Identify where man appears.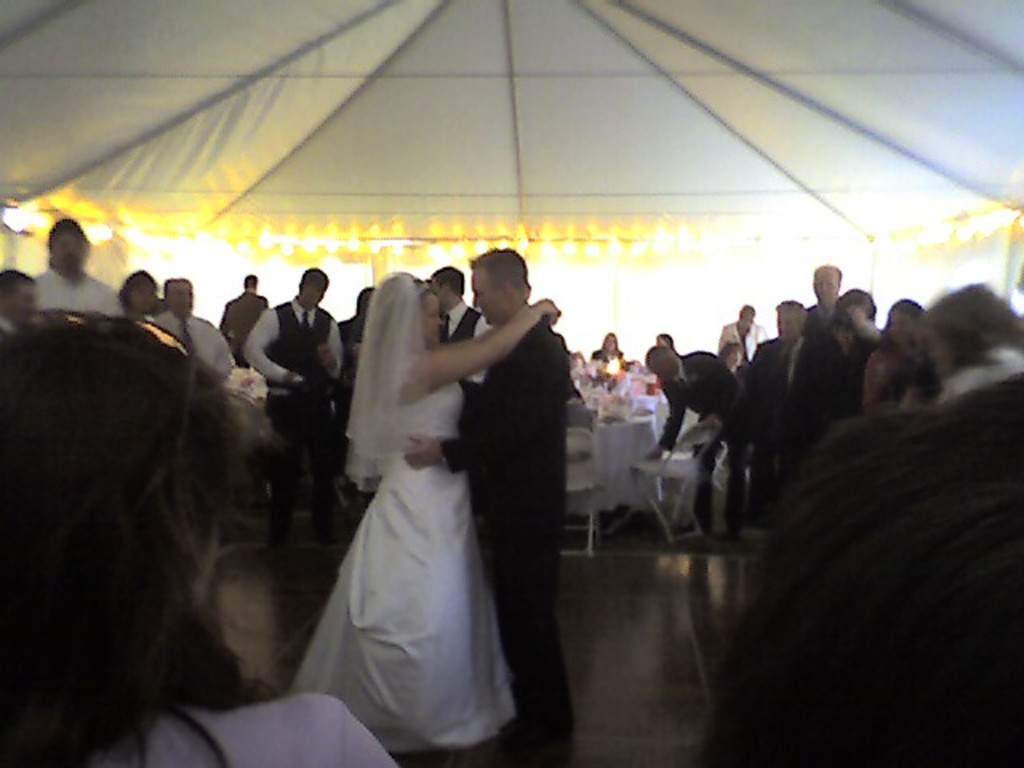
Appears at (left=715, top=302, right=773, bottom=368).
